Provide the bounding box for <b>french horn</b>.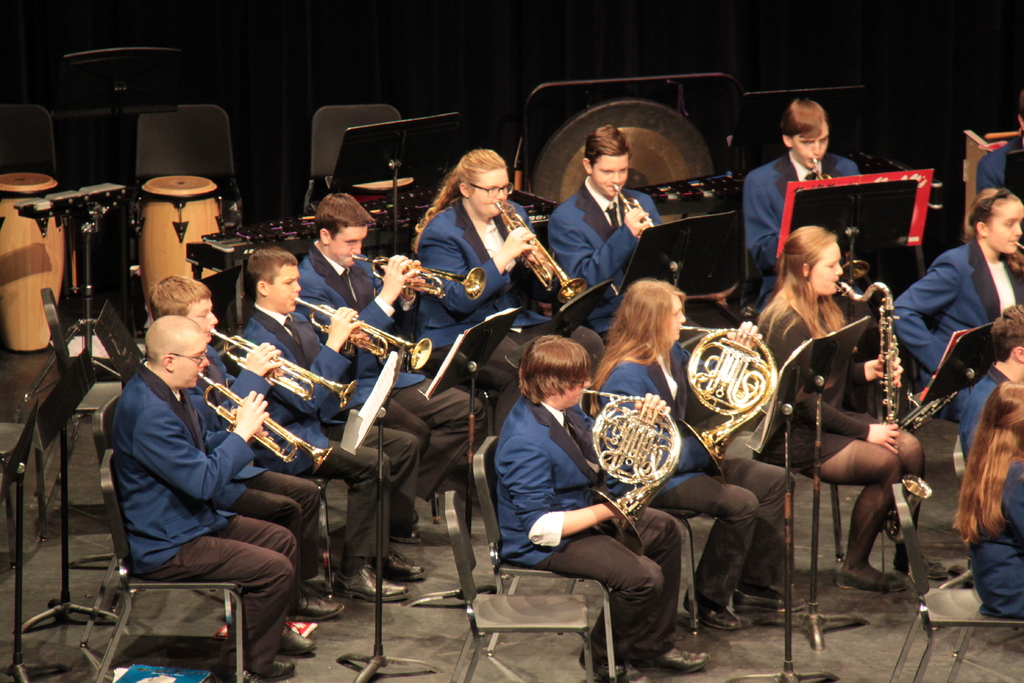
[left=670, top=323, right=781, bottom=486].
